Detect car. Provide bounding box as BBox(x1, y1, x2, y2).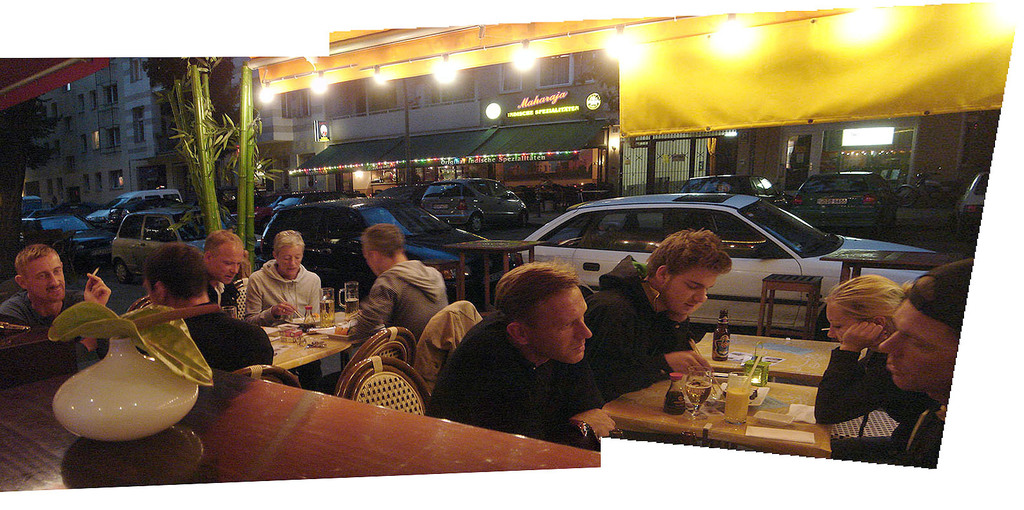
BBox(122, 189, 181, 217).
